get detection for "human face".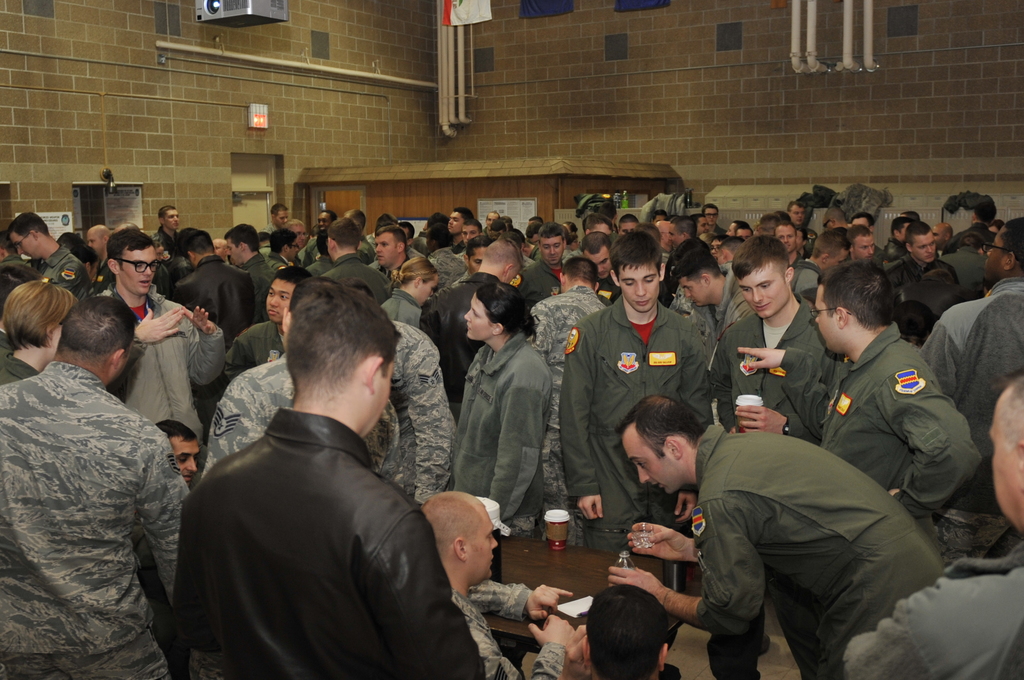
Detection: [x1=585, y1=255, x2=609, y2=282].
